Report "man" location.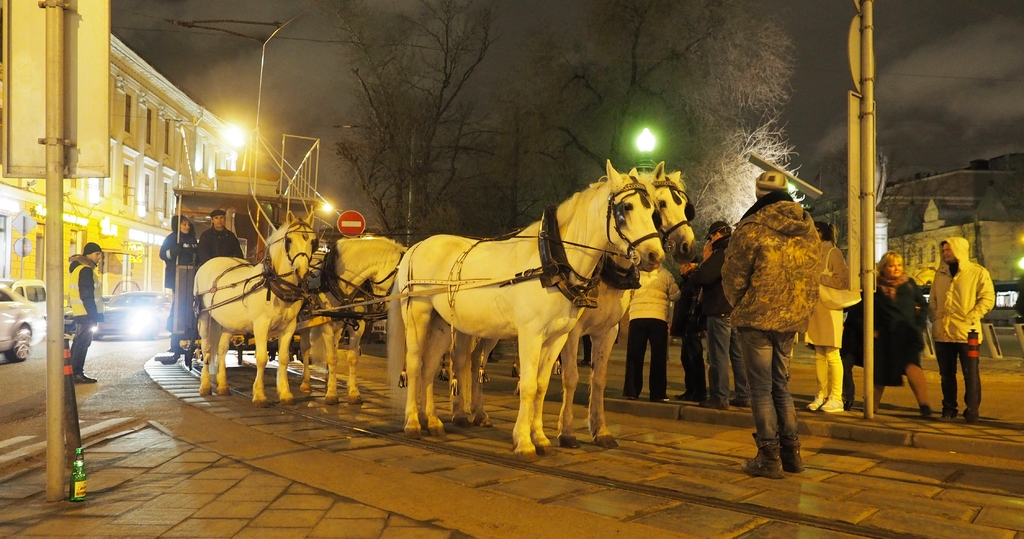
Report: {"x1": 715, "y1": 162, "x2": 842, "y2": 477}.
